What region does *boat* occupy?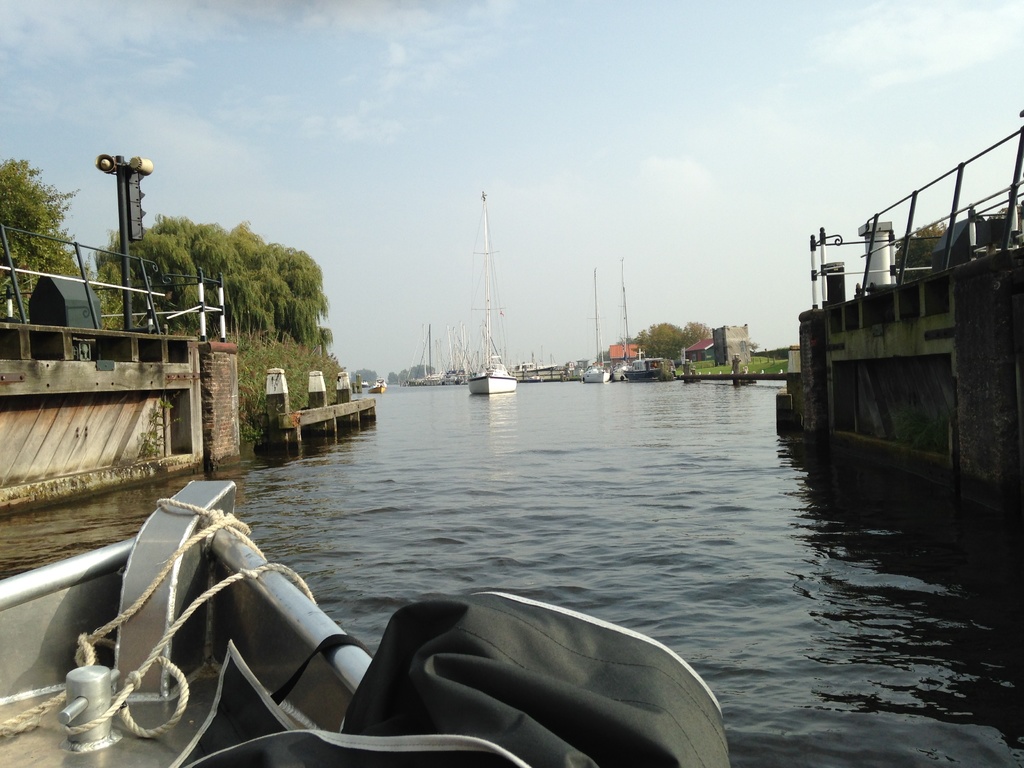
608, 272, 642, 383.
